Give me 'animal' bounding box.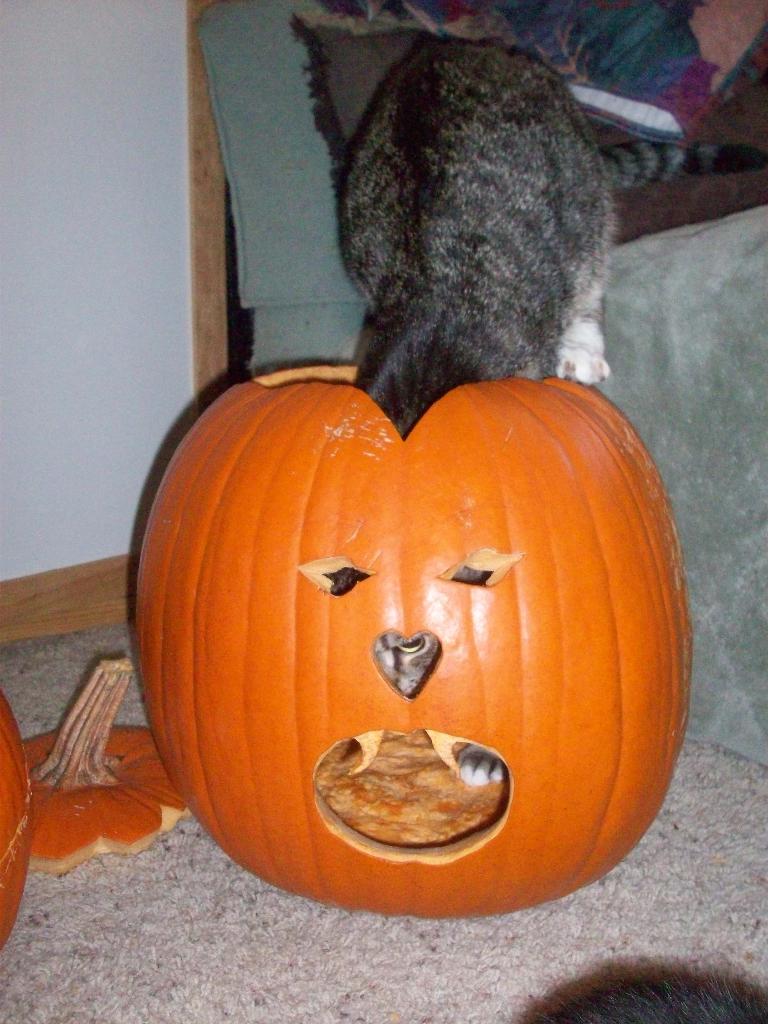
<region>337, 36, 620, 778</region>.
